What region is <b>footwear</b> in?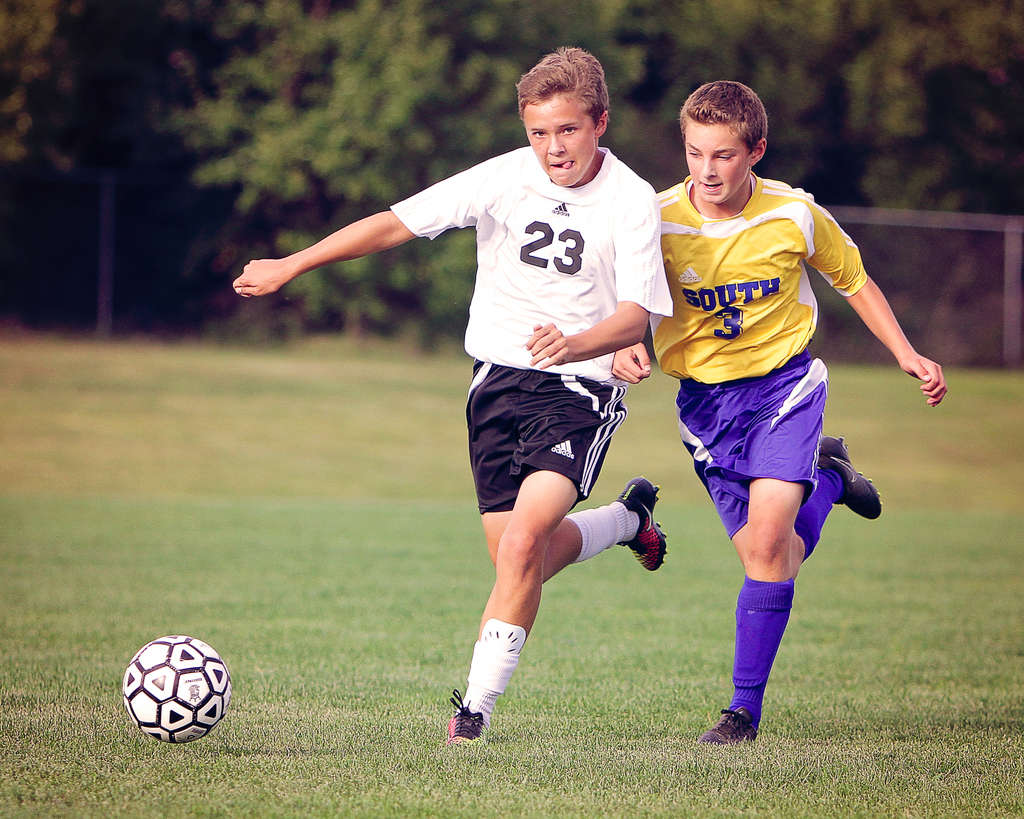
(816,430,884,516).
